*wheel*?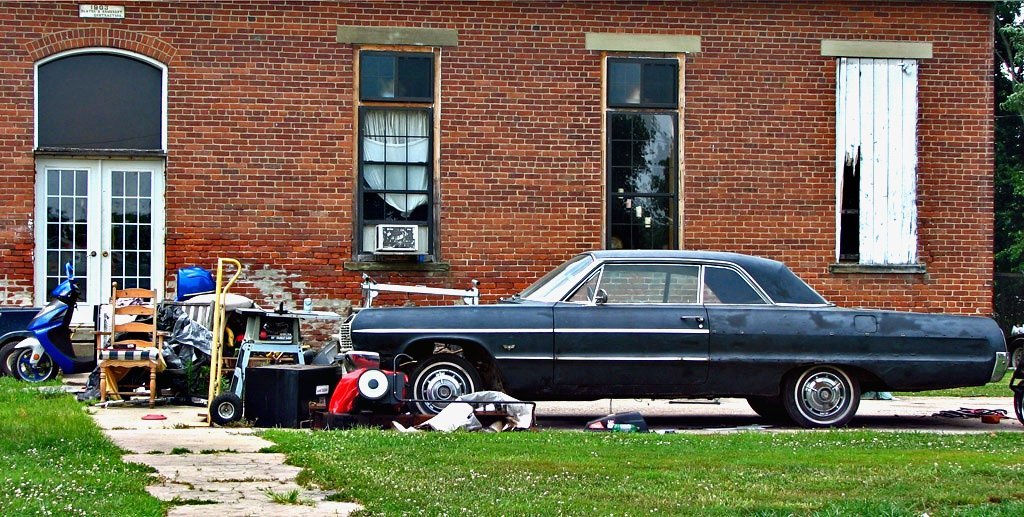
{"x1": 584, "y1": 281, "x2": 598, "y2": 301}
